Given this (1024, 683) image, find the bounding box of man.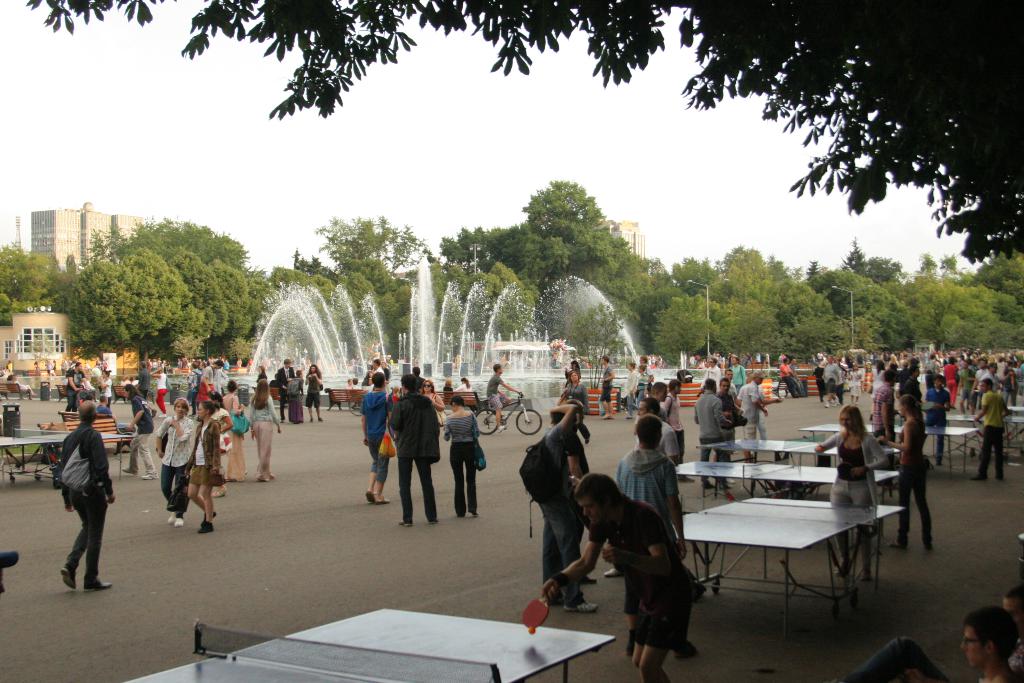
l=54, t=402, r=118, b=589.
